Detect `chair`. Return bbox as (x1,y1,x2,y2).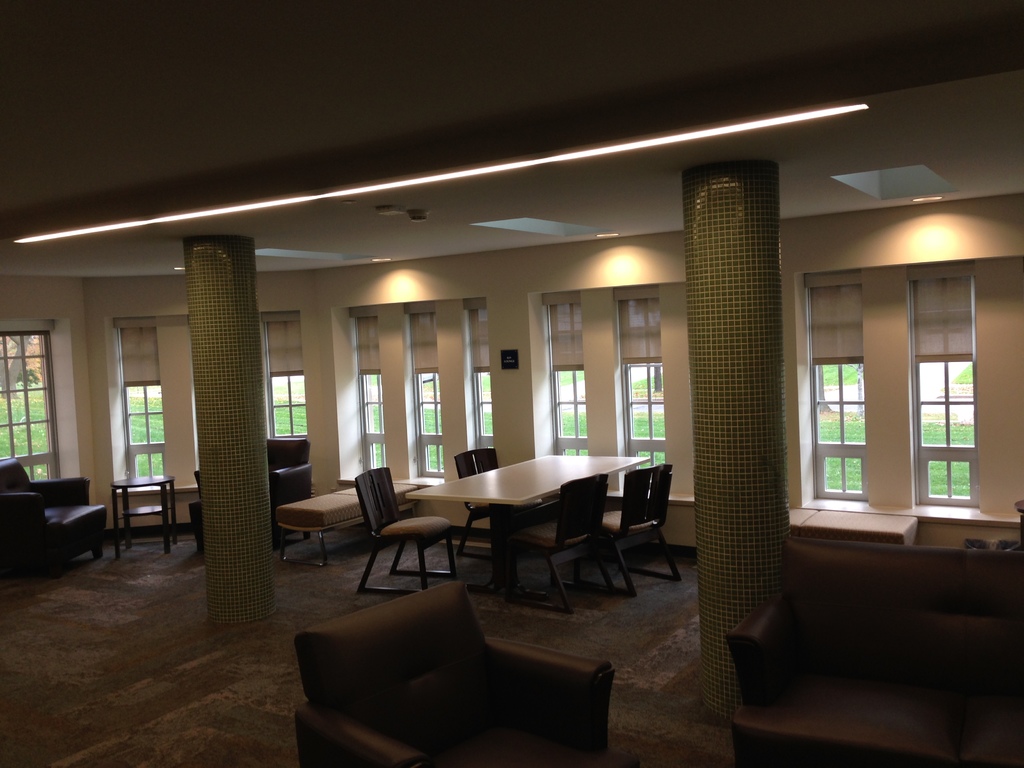
(284,593,621,755).
